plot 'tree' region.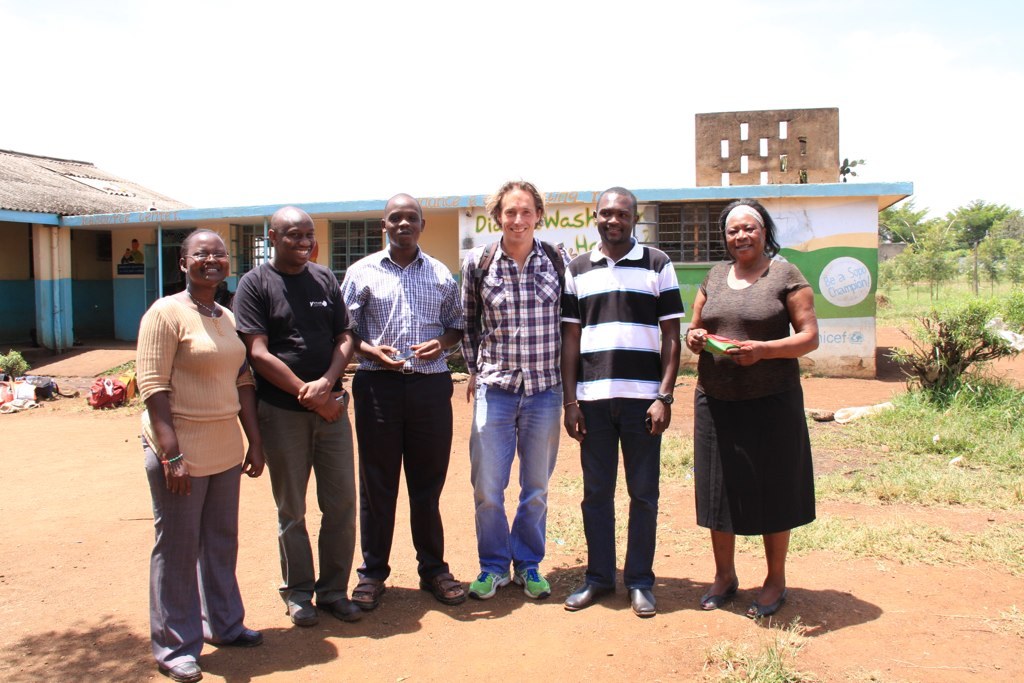
Plotted at {"x1": 972, "y1": 240, "x2": 1023, "y2": 317}.
